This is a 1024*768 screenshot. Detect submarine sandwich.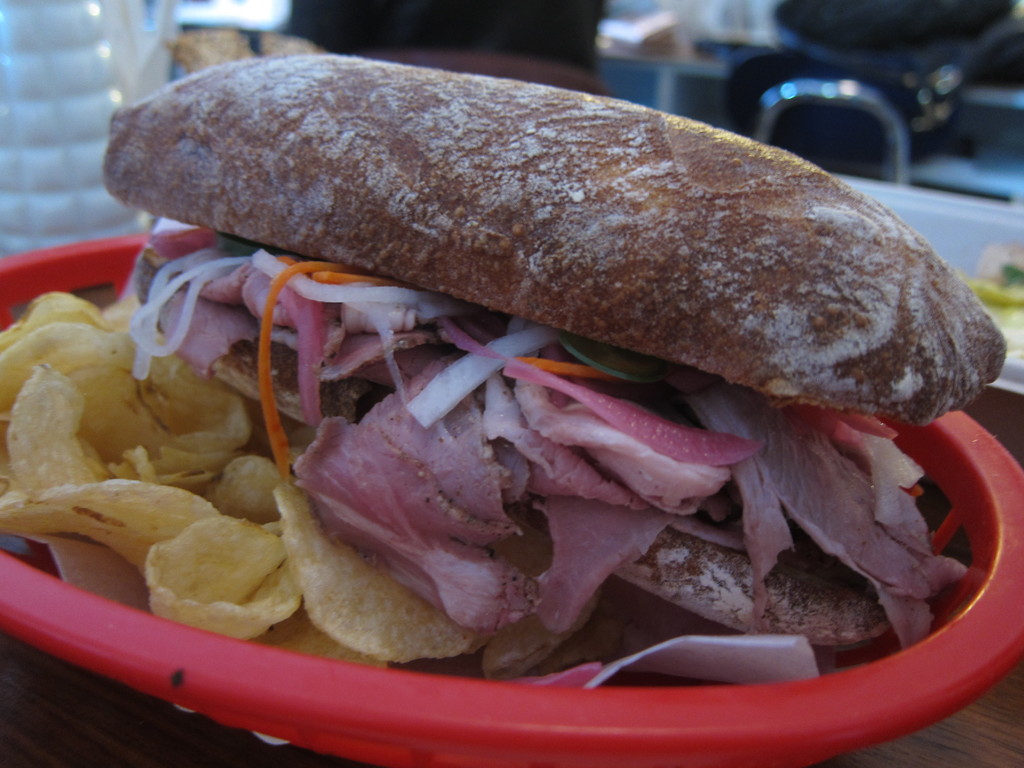
<box>105,52,1009,642</box>.
